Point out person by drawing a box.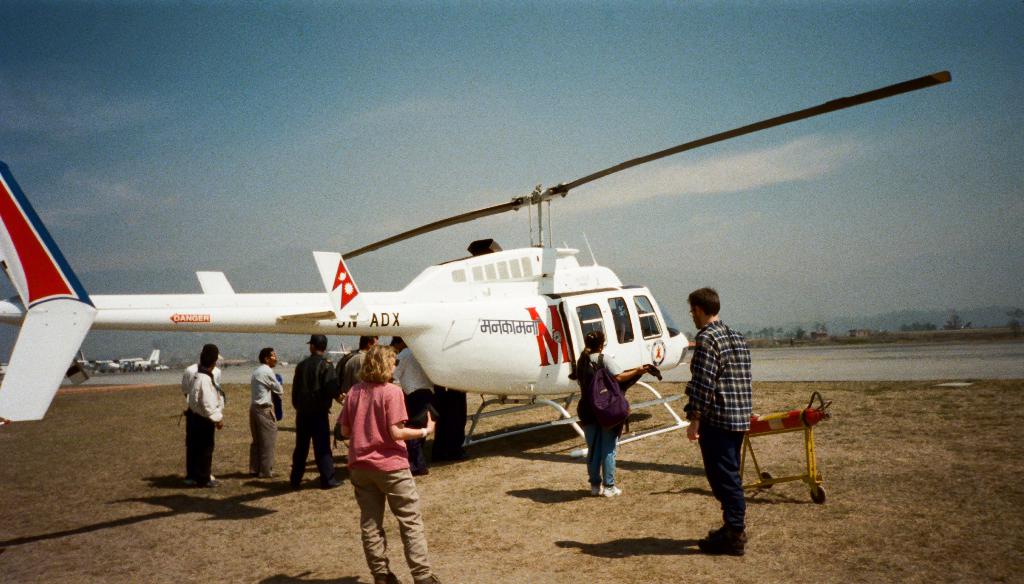
left=678, top=282, right=753, bottom=557.
